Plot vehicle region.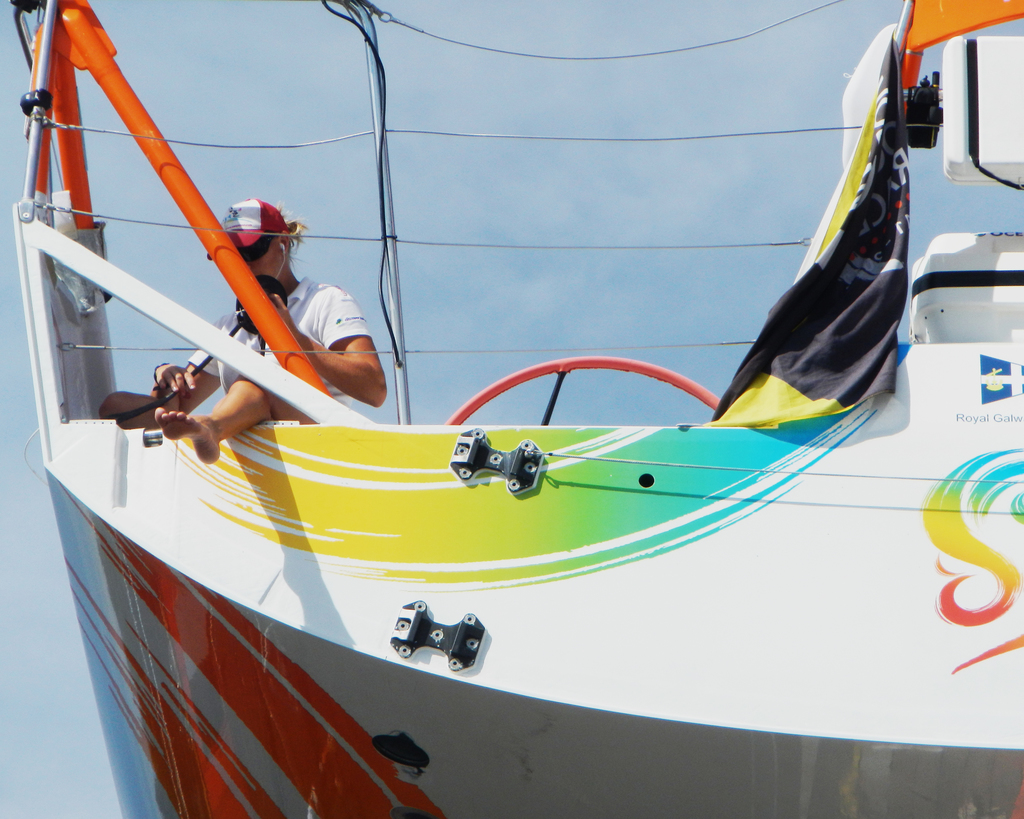
Plotted at bbox(9, 0, 1023, 818).
